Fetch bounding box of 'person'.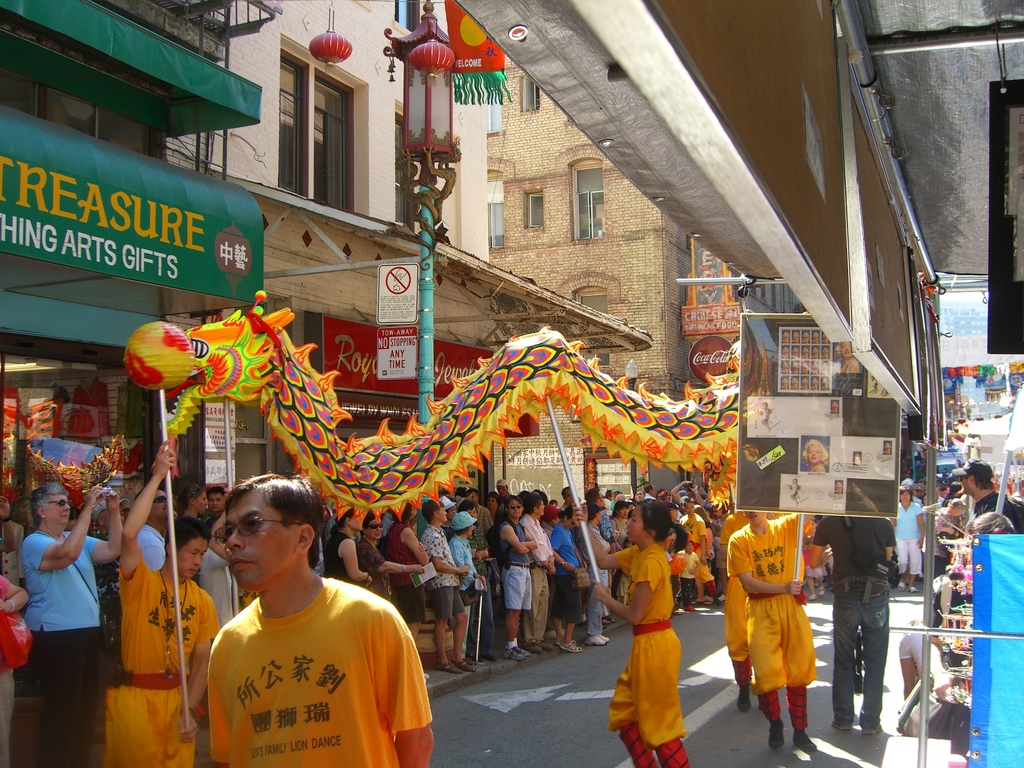
Bbox: (left=134, top=483, right=175, bottom=569).
